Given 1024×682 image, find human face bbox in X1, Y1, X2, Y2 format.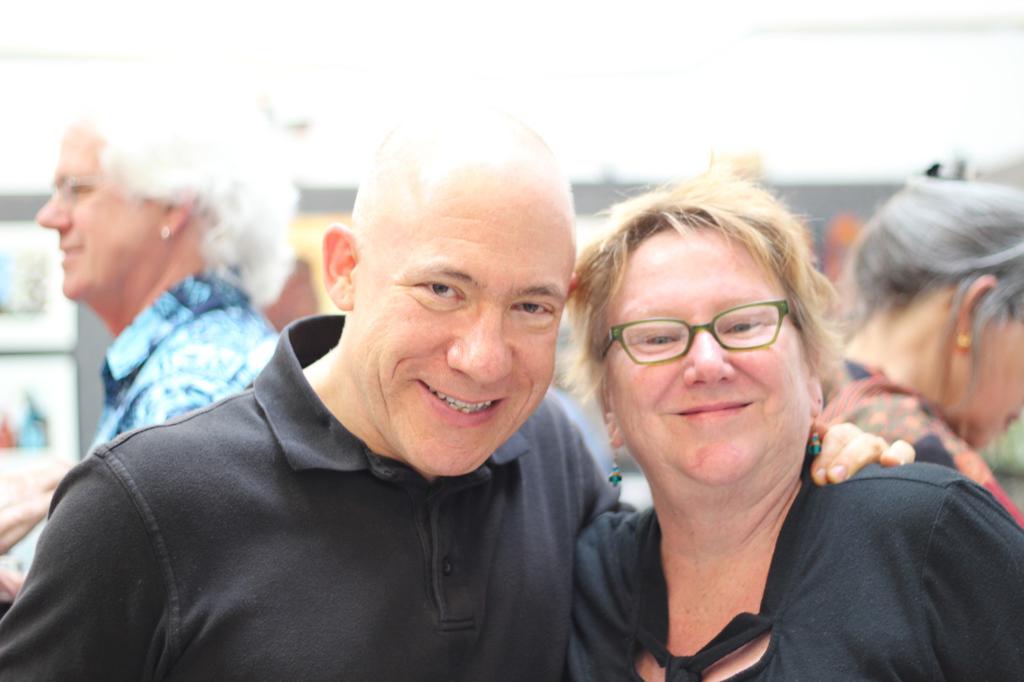
960, 313, 1023, 450.
